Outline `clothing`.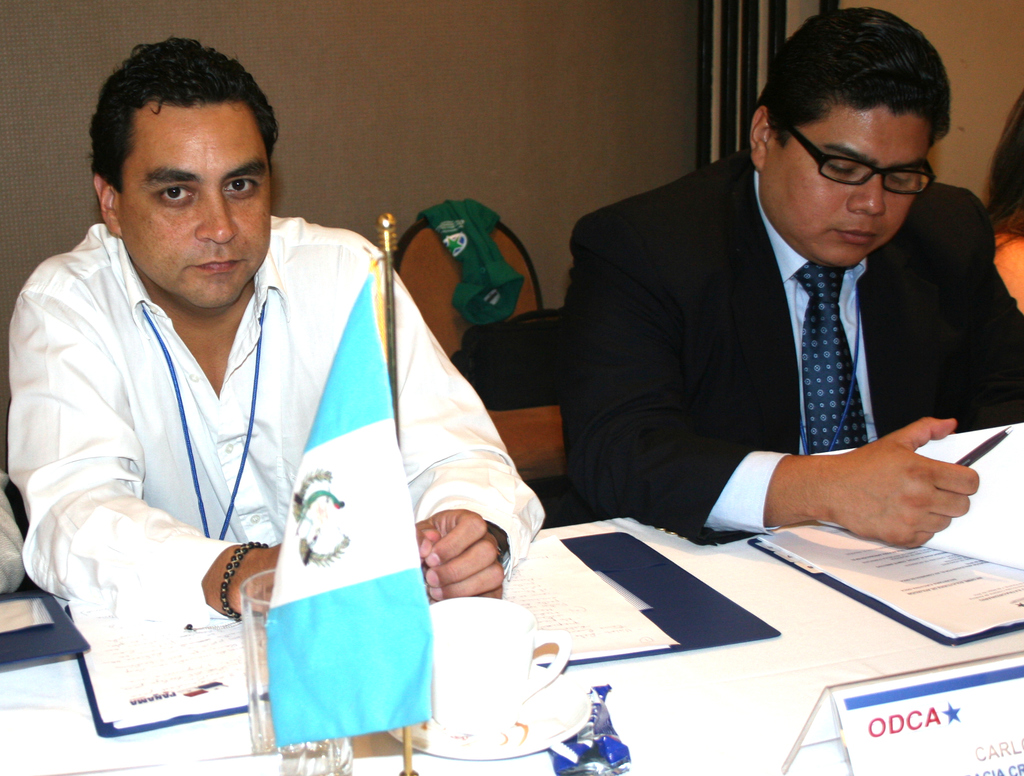
Outline: box(563, 149, 1023, 539).
